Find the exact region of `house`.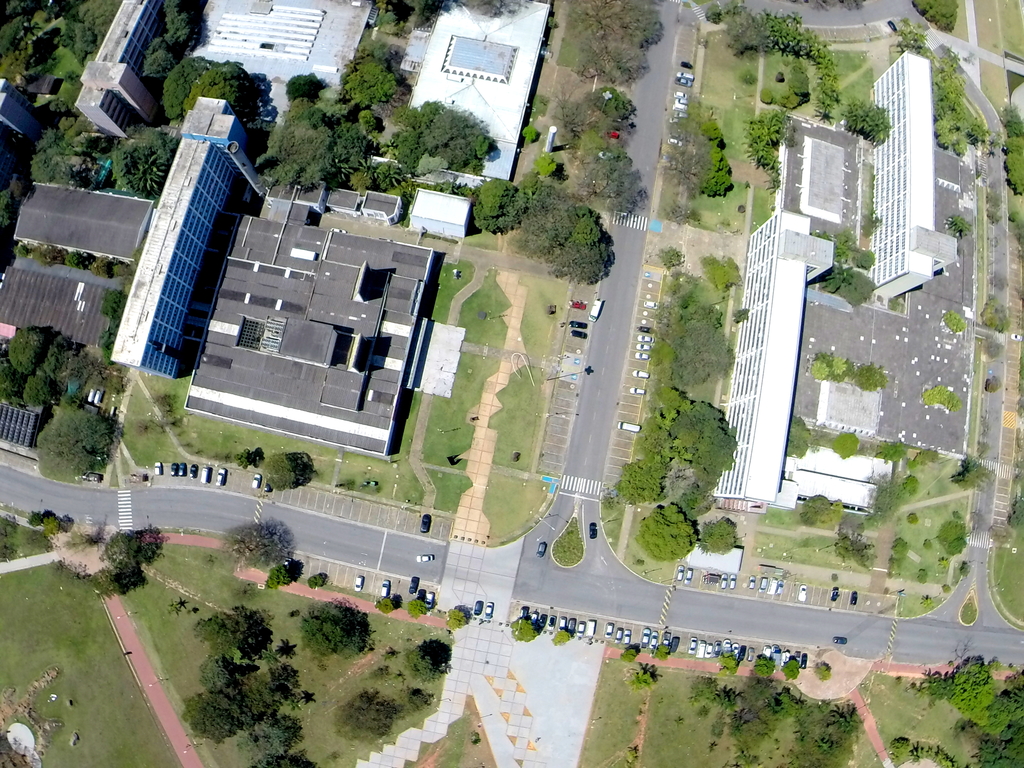
Exact region: 872:45:961:306.
